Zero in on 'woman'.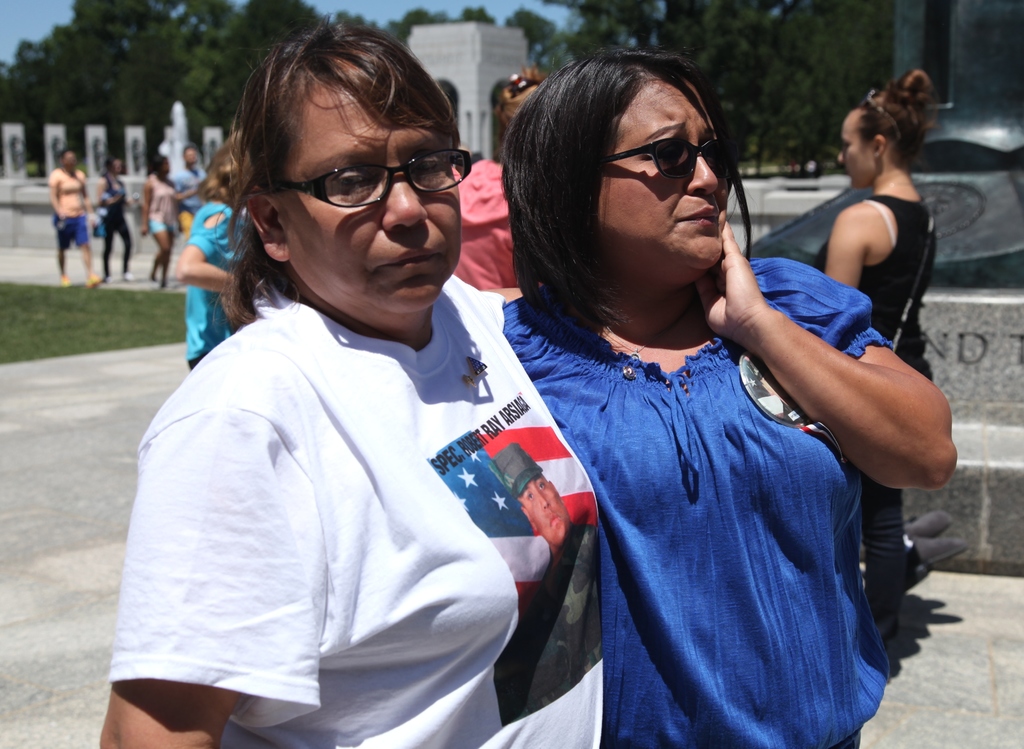
Zeroed in: 126/46/608/748.
